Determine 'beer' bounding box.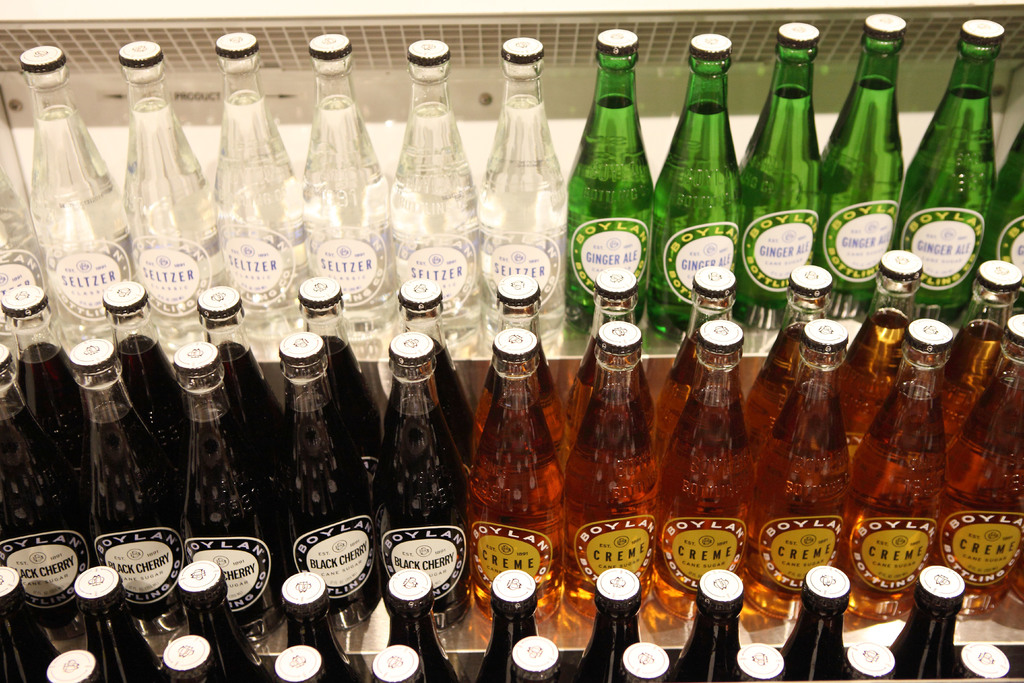
Determined: bbox=(561, 317, 675, 629).
